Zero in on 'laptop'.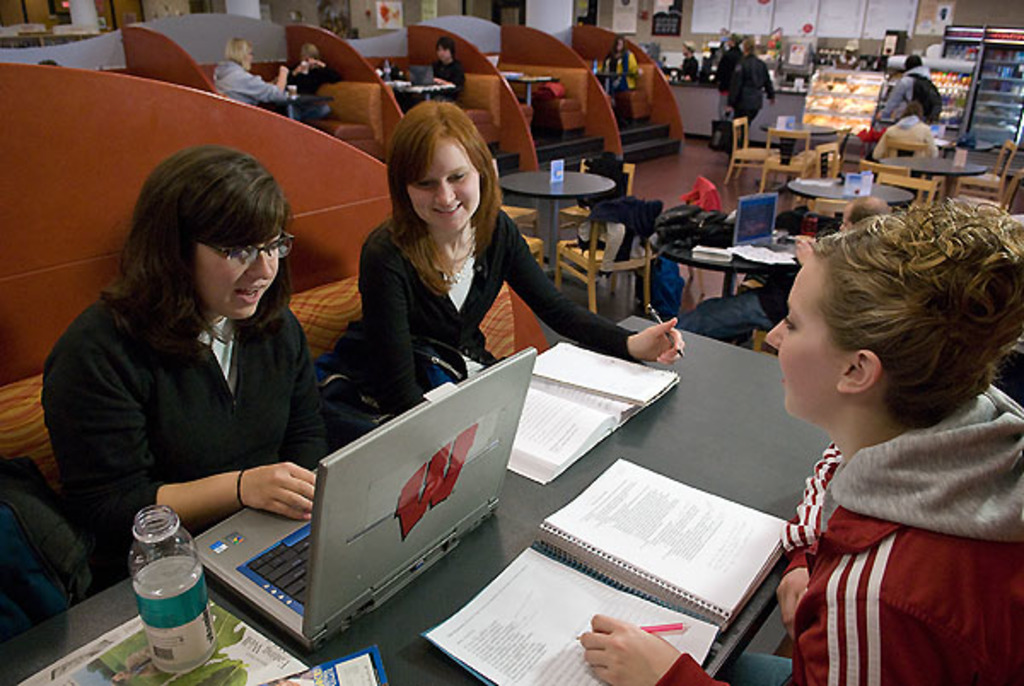
Zeroed in: rect(172, 374, 550, 662).
